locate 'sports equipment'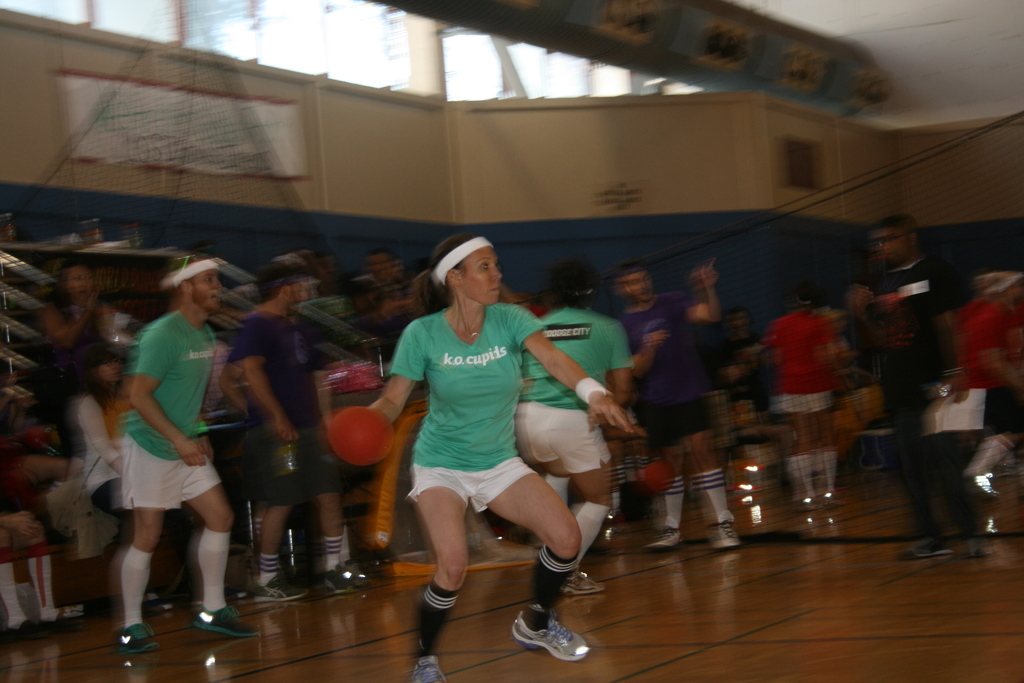
l=321, t=407, r=405, b=468
